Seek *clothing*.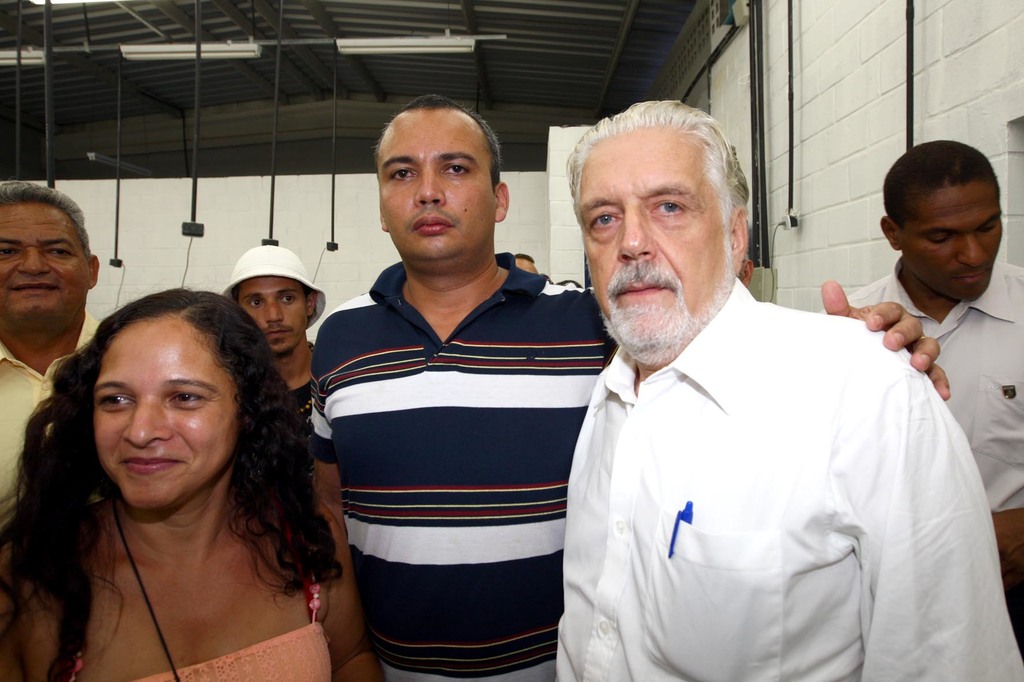
Rect(0, 299, 103, 528).
